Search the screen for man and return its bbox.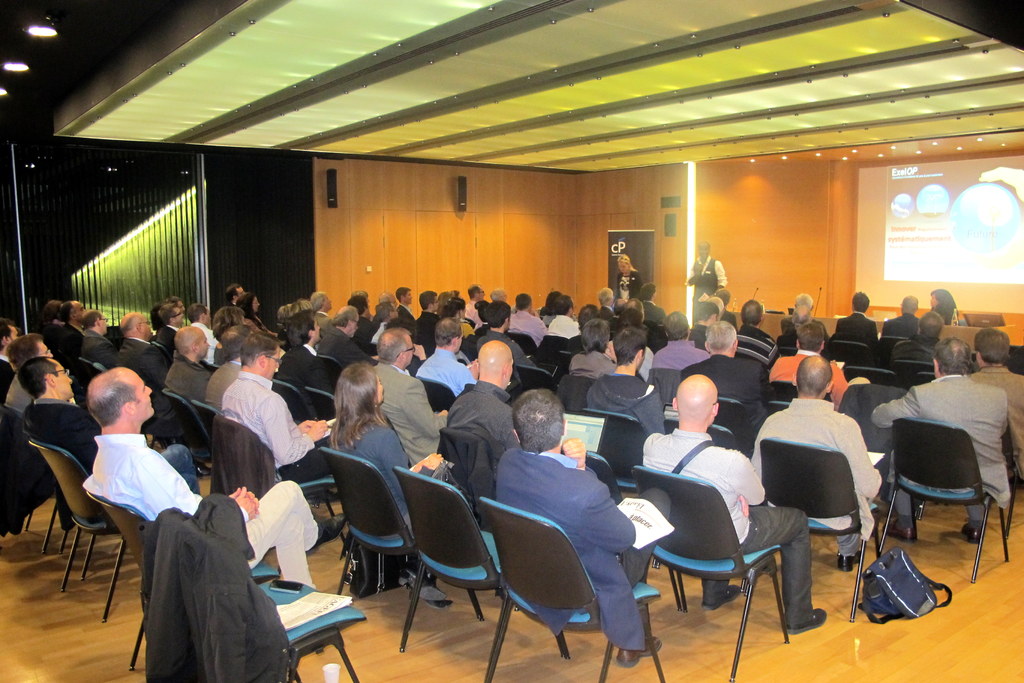
Found: {"left": 833, "top": 292, "right": 877, "bottom": 343}.
